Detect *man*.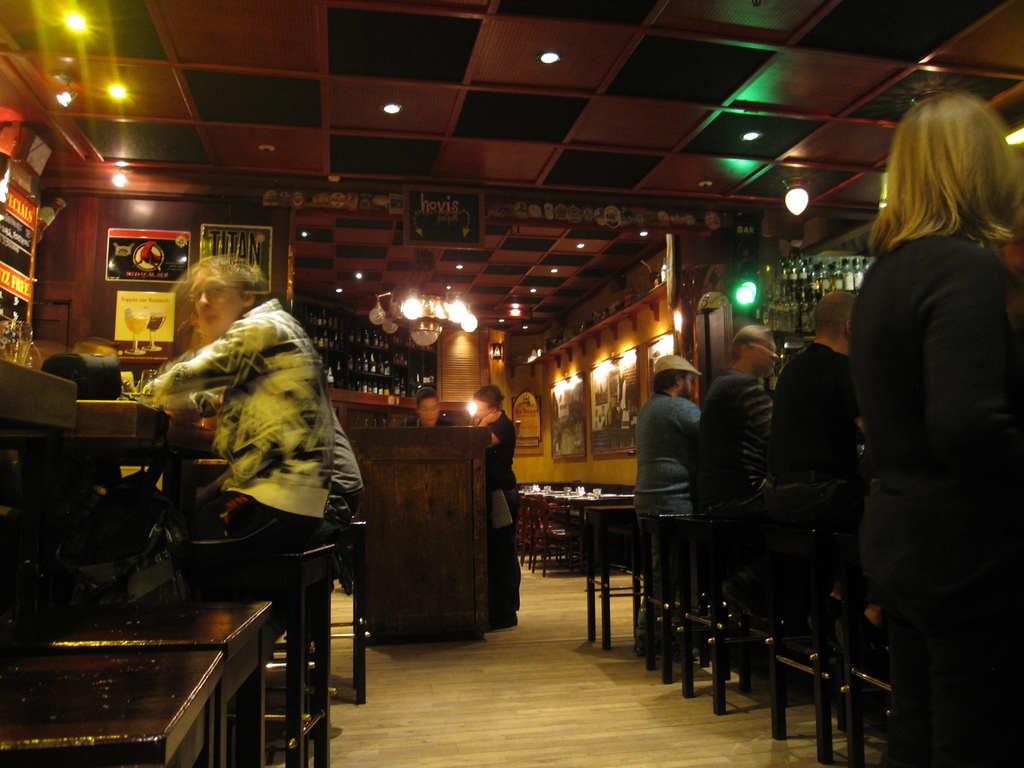
Detected at x1=625 y1=349 x2=705 y2=520.
